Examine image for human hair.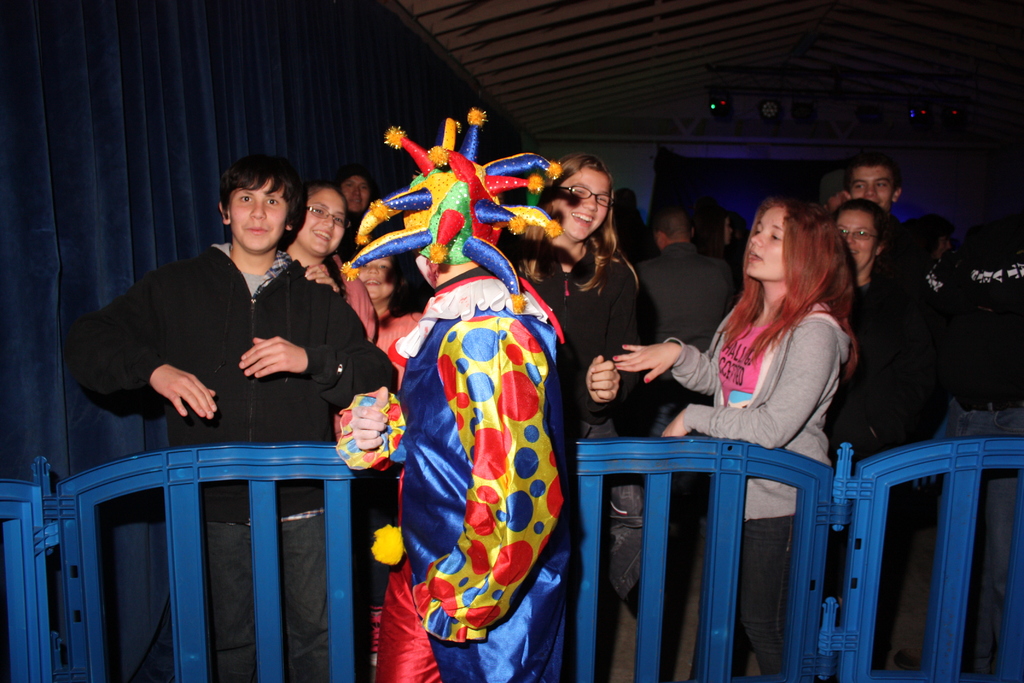
Examination result: region(303, 179, 344, 213).
